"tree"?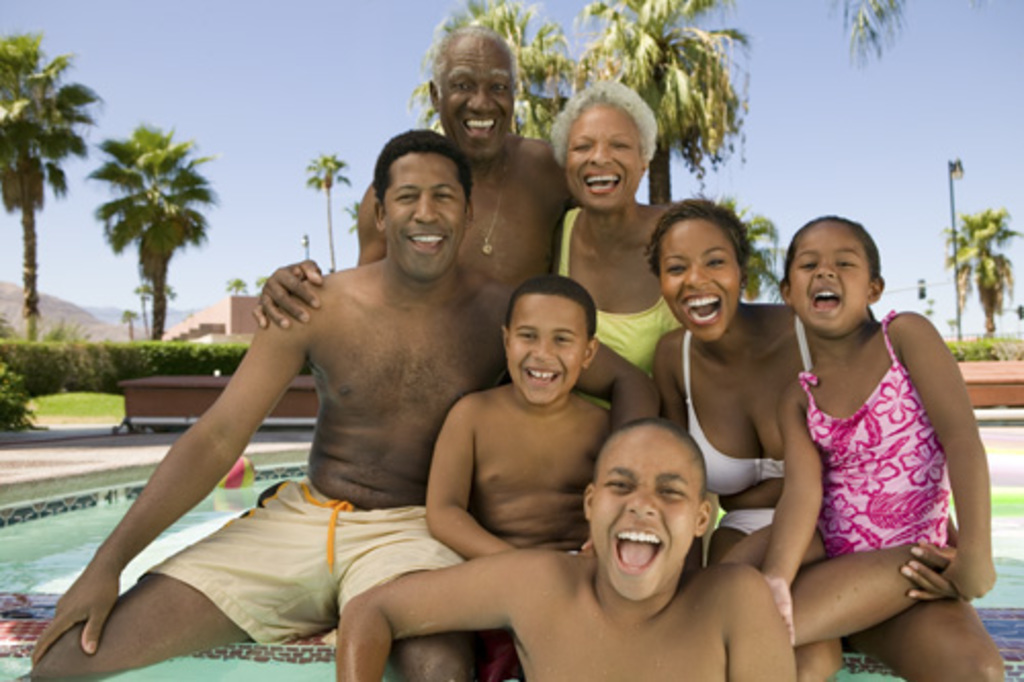
region(303, 152, 354, 268)
